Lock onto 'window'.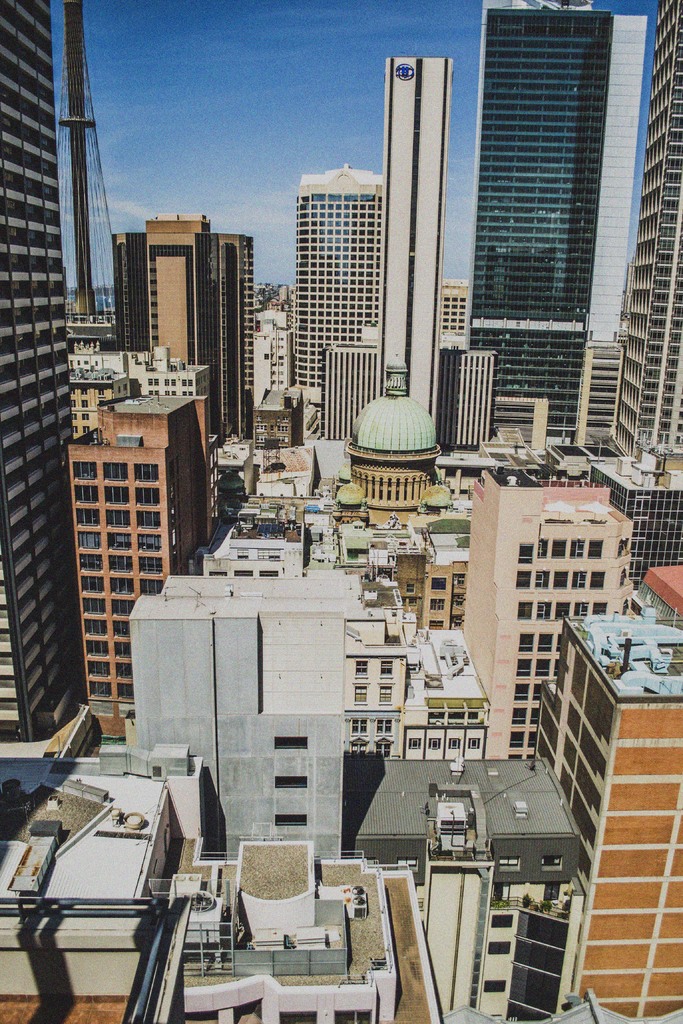
Locked: select_region(113, 621, 130, 636).
